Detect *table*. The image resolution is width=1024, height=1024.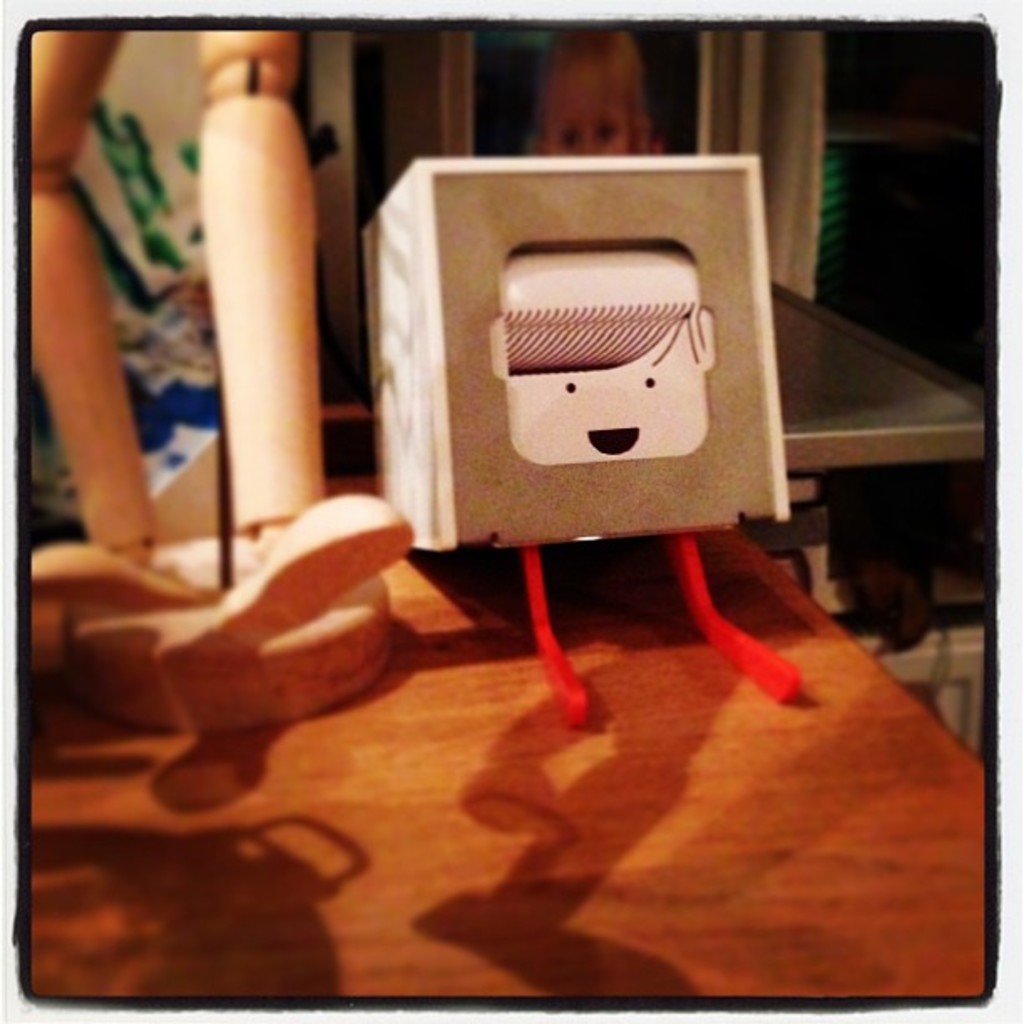
30:472:1023:994.
